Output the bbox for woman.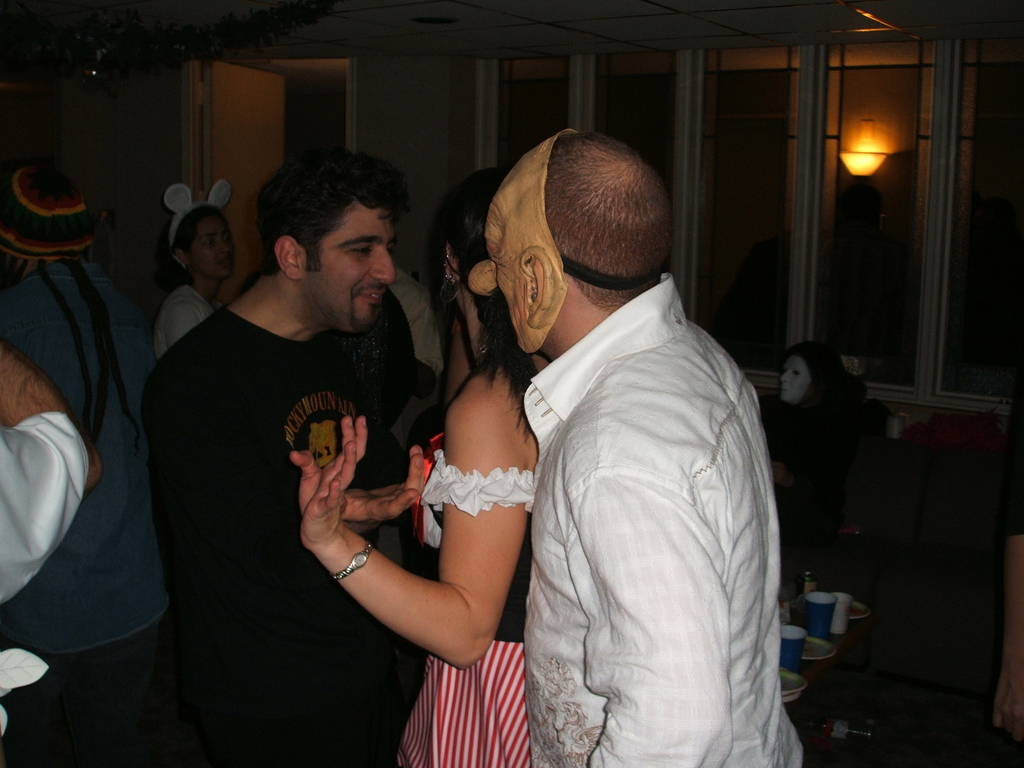
bbox=[151, 205, 241, 368].
